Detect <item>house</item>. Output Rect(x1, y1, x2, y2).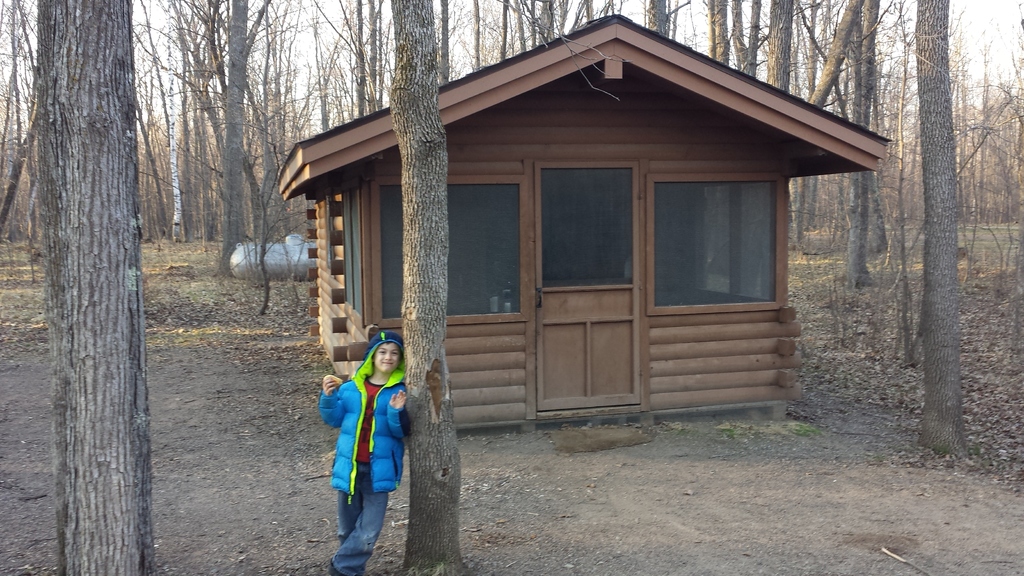
Rect(265, 15, 890, 446).
